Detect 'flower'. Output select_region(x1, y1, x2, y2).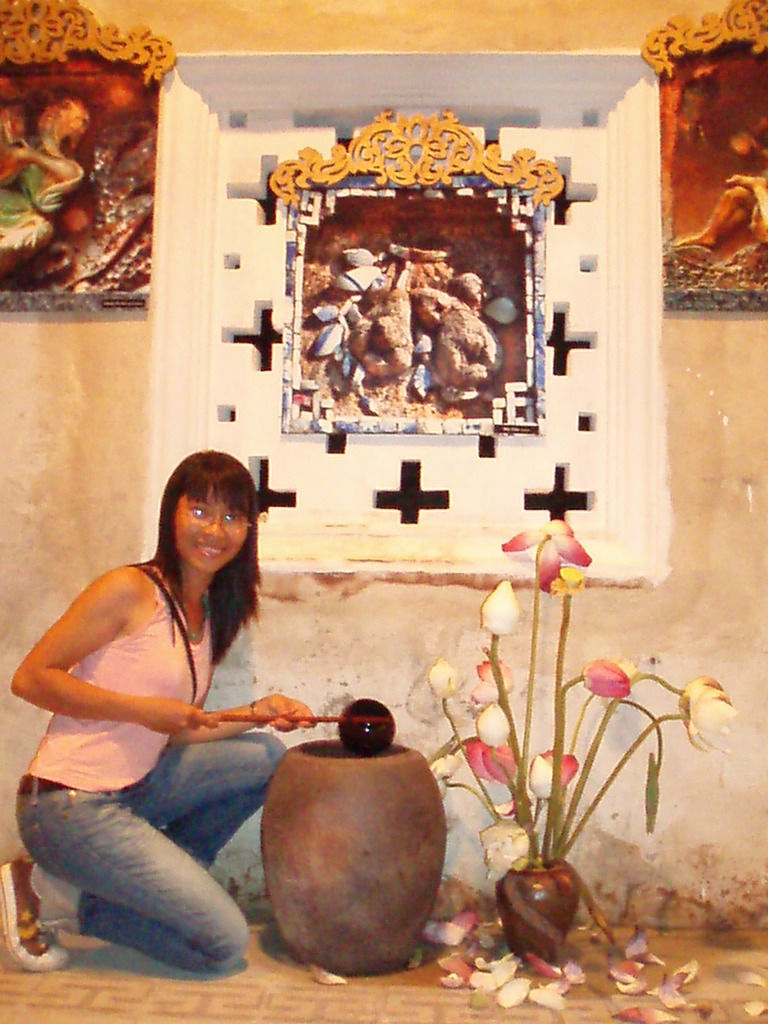
select_region(465, 731, 517, 788).
